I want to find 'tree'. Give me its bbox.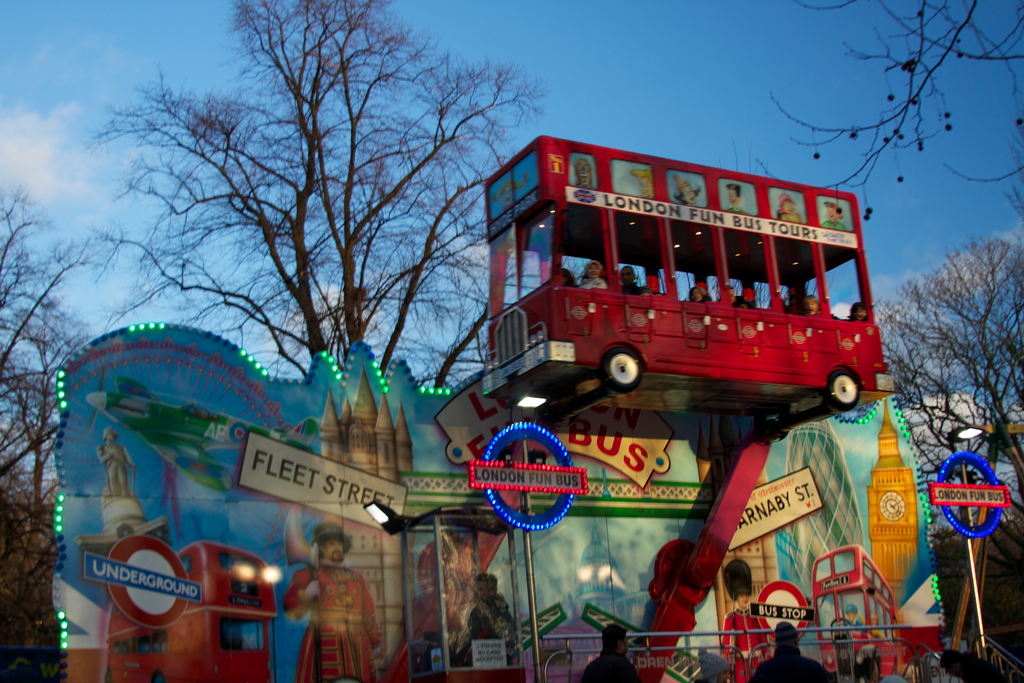
(870, 138, 1023, 682).
